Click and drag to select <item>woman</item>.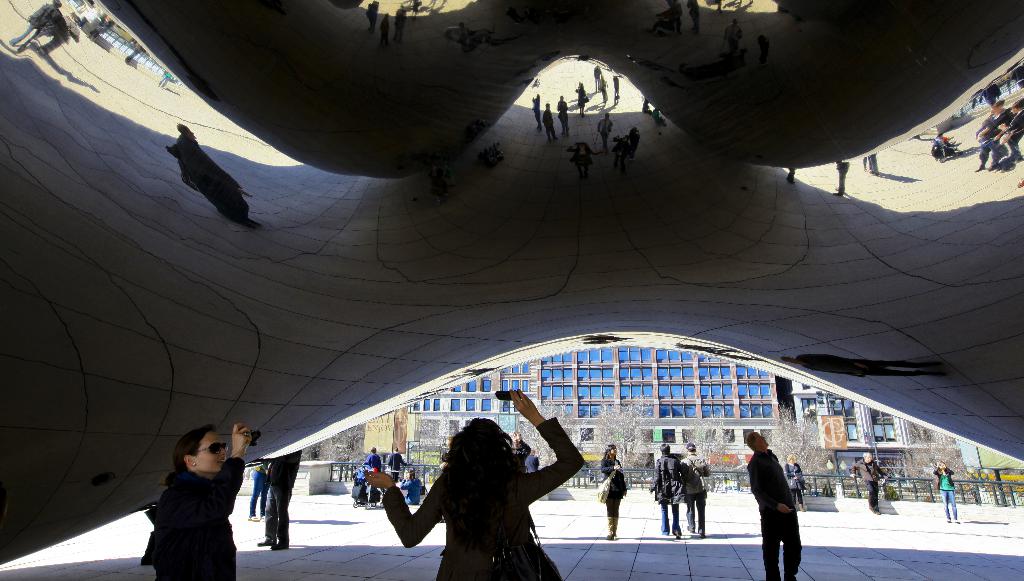
Selection: locate(602, 442, 620, 542).
